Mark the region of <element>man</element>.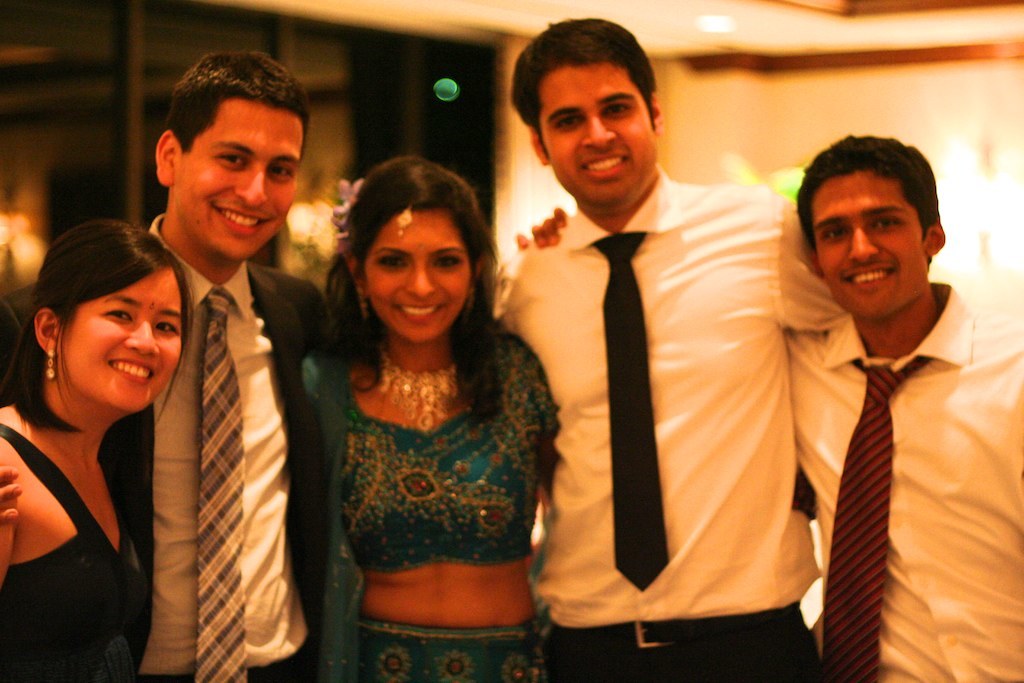
Region: rect(765, 153, 995, 682).
